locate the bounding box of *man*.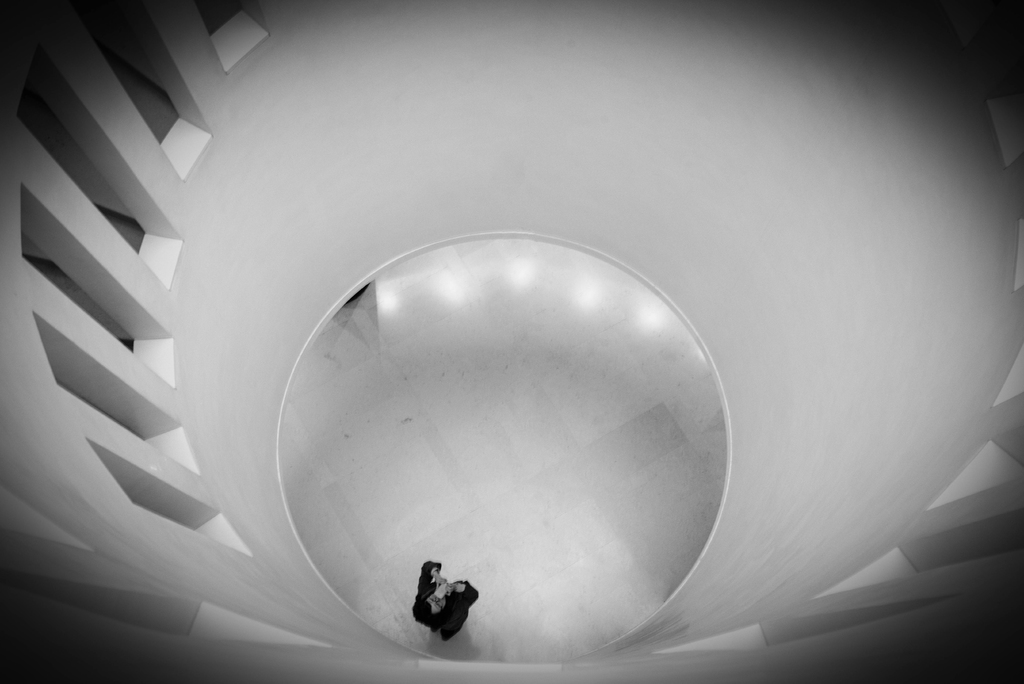
Bounding box: left=412, top=562, right=478, bottom=641.
